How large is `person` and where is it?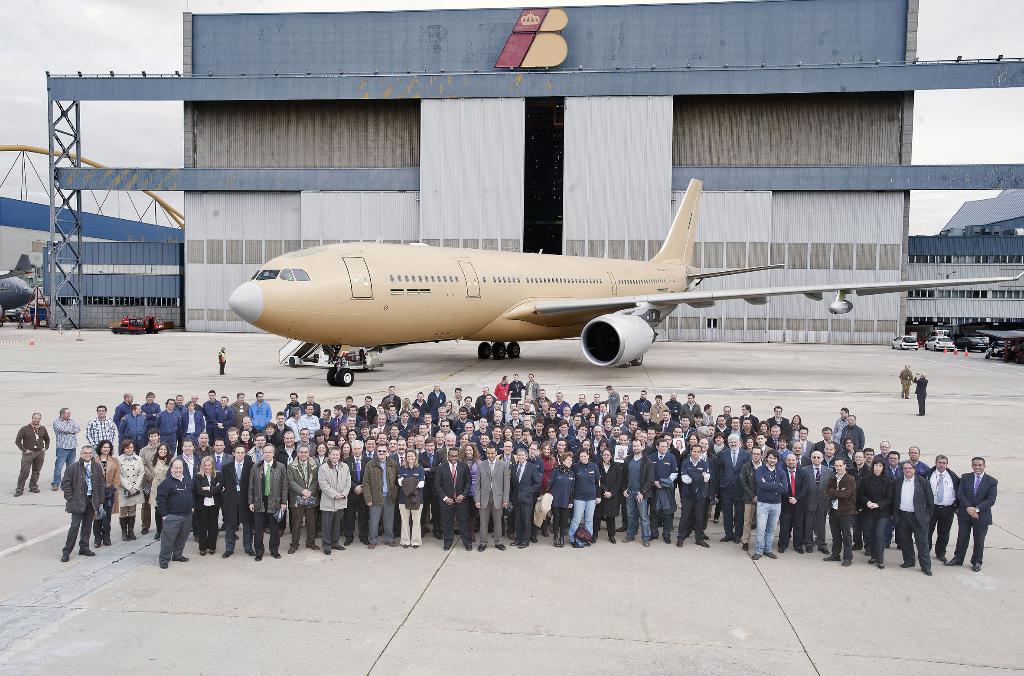
Bounding box: select_region(676, 444, 709, 549).
